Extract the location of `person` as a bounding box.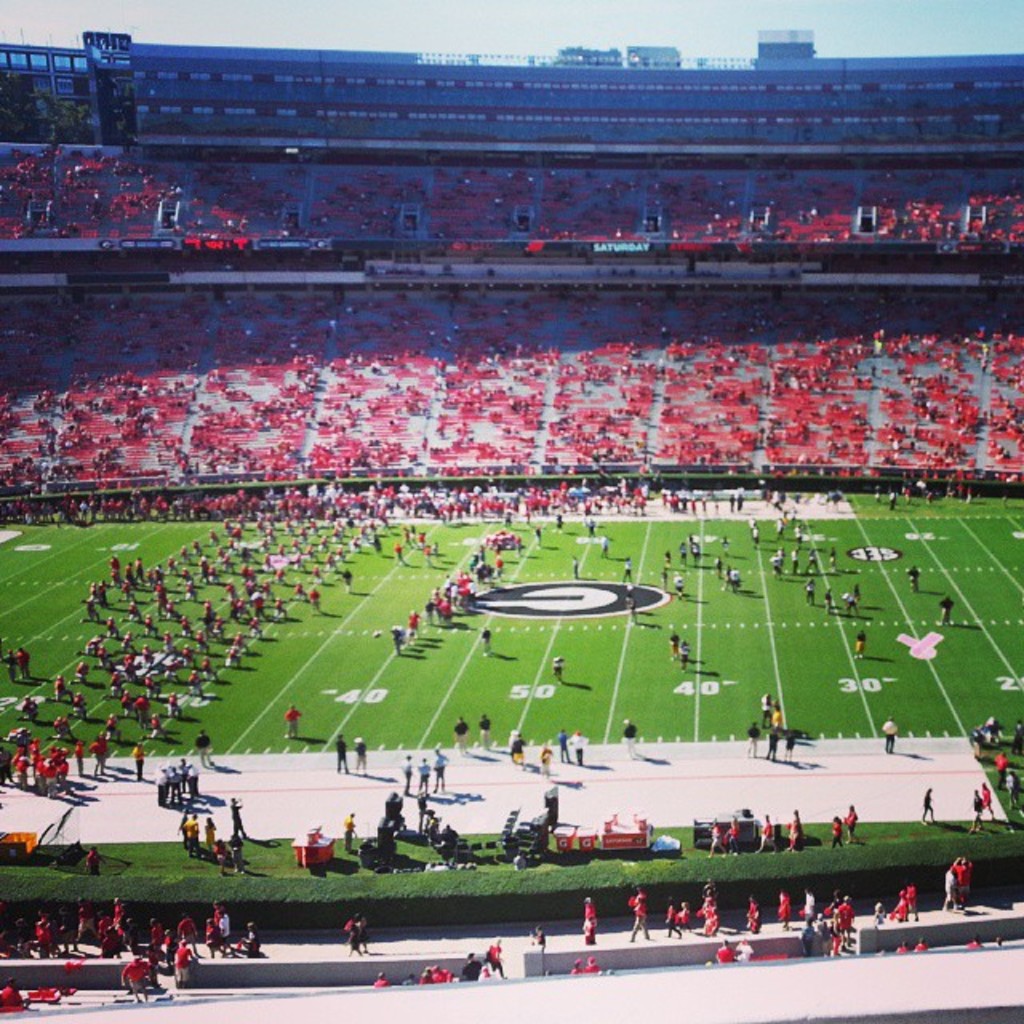
<region>802, 581, 818, 603</region>.
